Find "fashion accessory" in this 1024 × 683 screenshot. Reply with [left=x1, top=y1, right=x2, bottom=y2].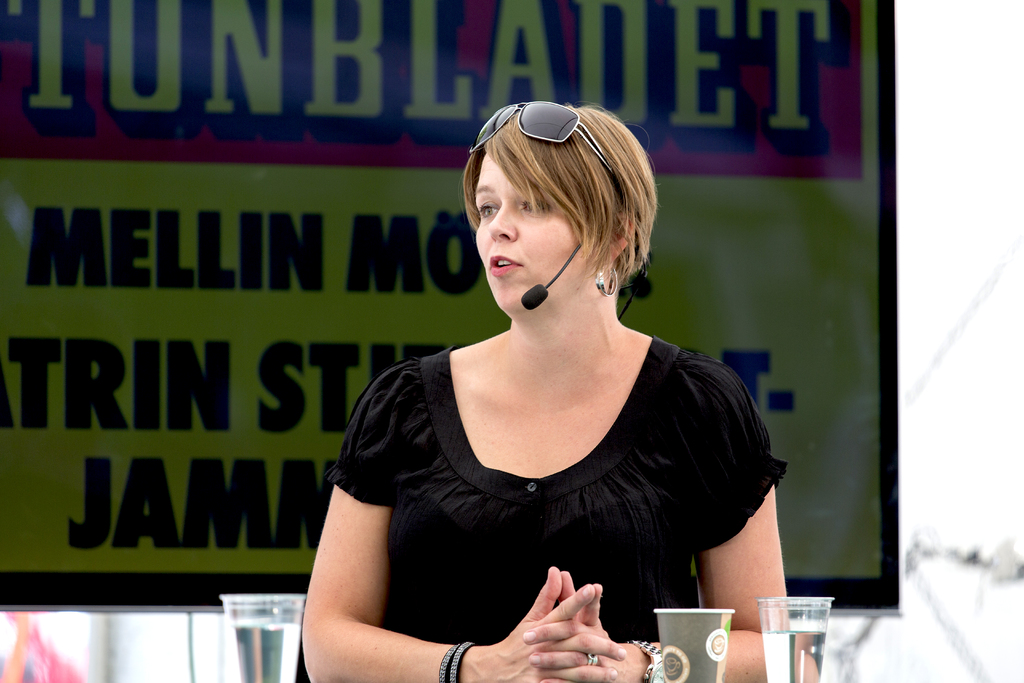
[left=470, top=101, right=614, bottom=174].
